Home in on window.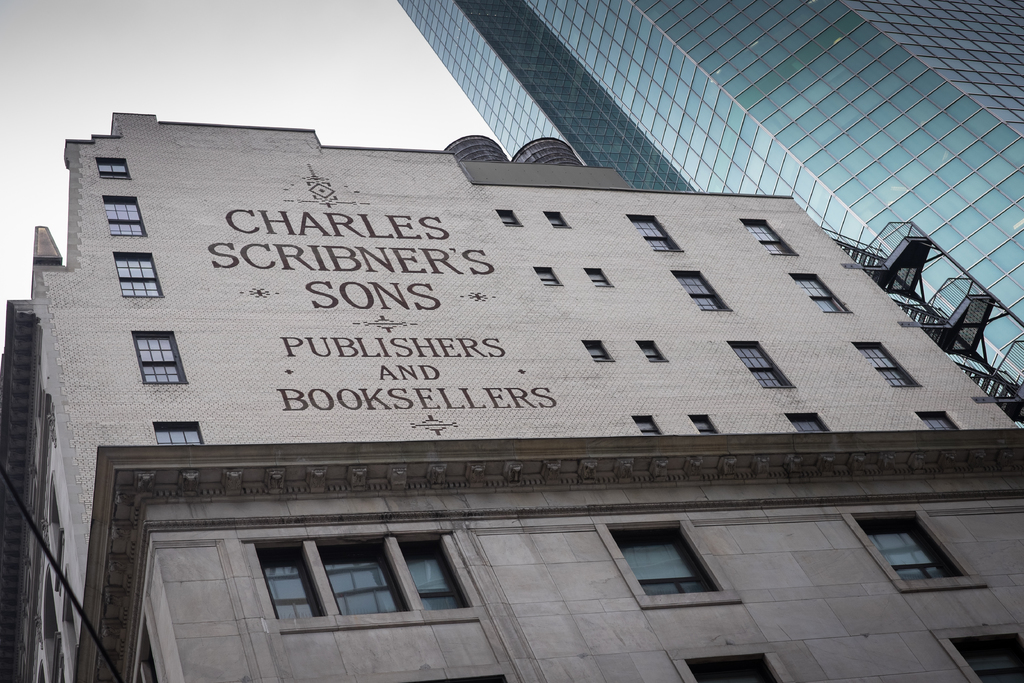
Homed in at bbox(956, 639, 1023, 682).
